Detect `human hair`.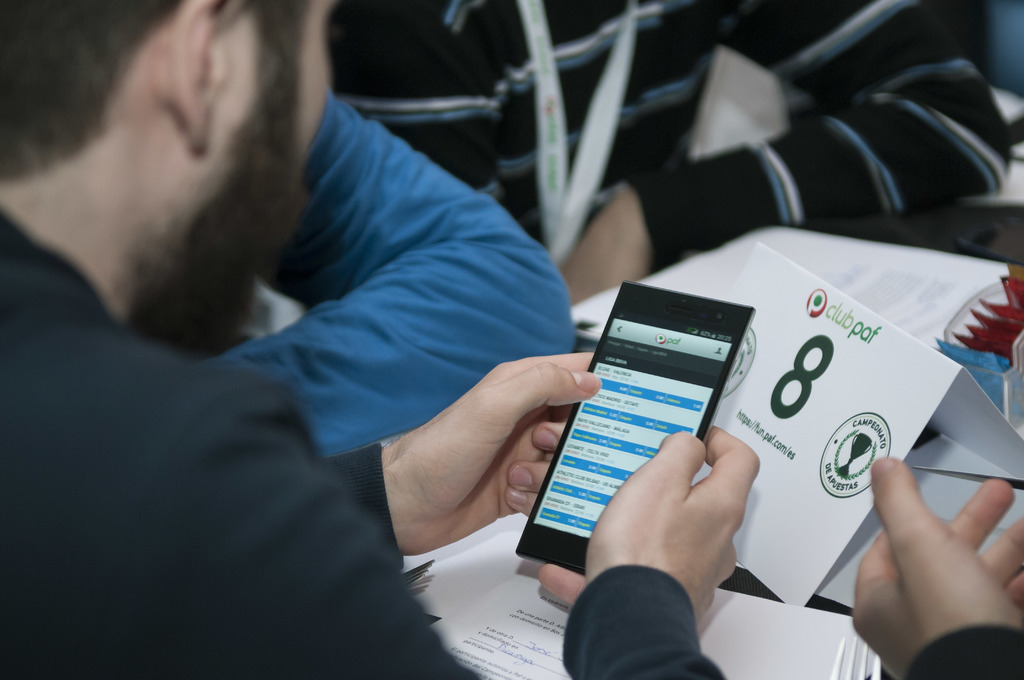
Detected at <box>0,3,184,189</box>.
